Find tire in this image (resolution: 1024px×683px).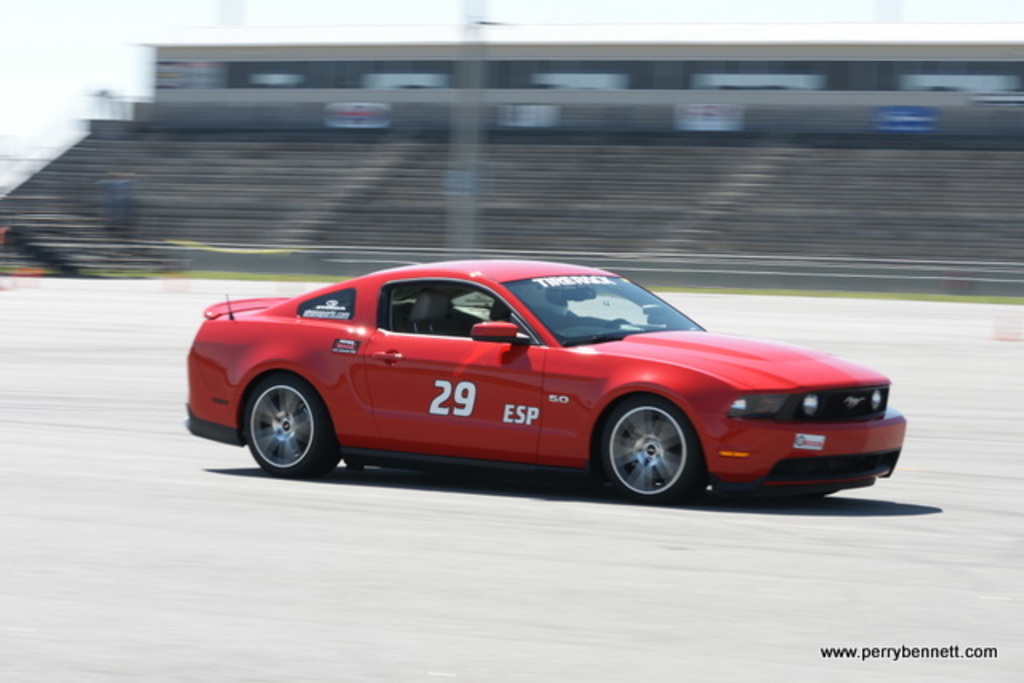
<box>245,376,339,478</box>.
